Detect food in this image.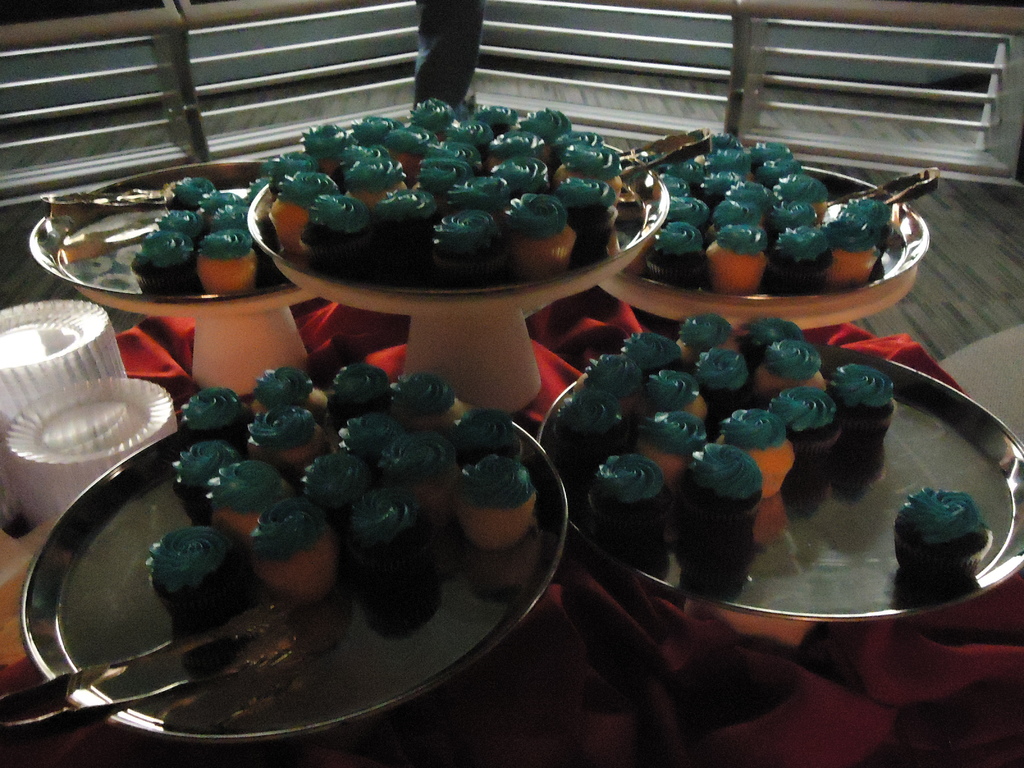
Detection: crop(212, 211, 255, 230).
